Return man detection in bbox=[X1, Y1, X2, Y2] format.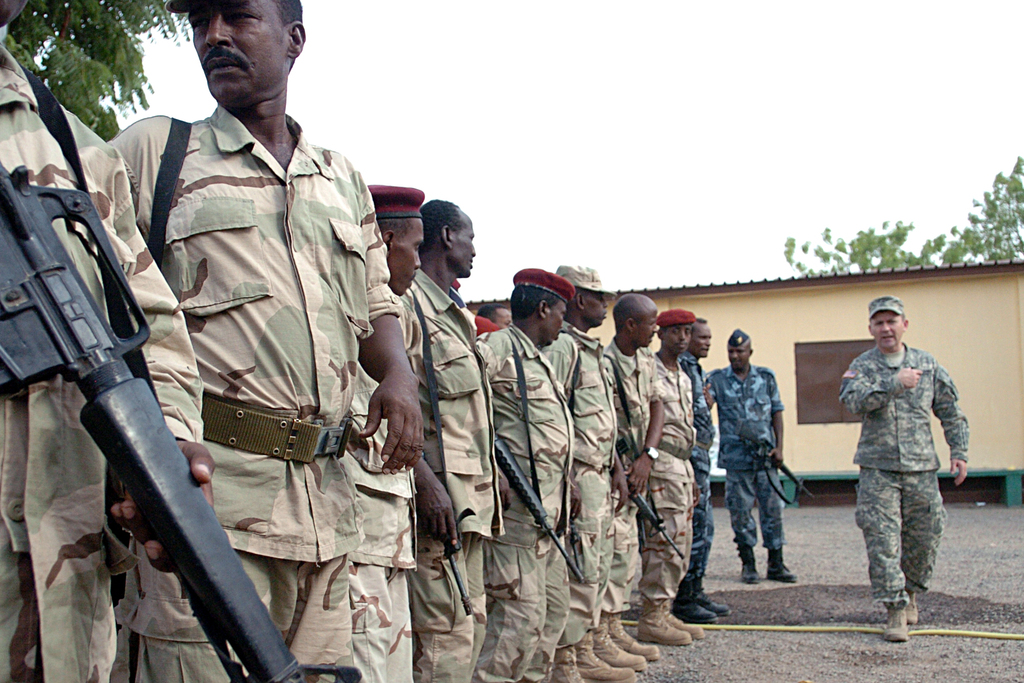
bbox=[472, 259, 589, 682].
